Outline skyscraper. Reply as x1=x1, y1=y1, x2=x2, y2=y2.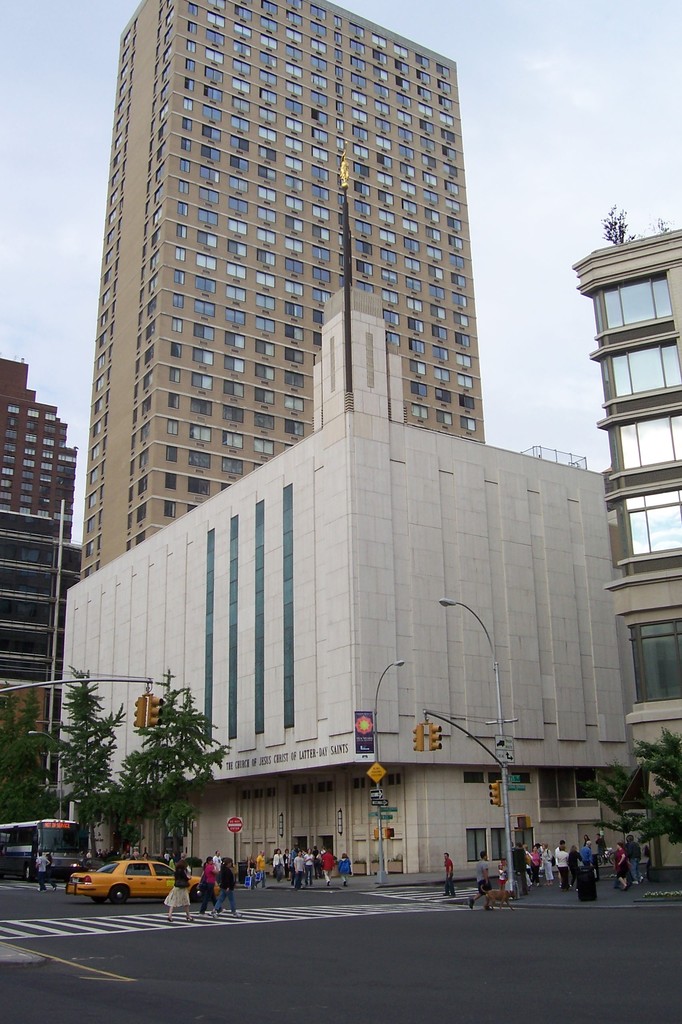
x1=74, y1=0, x2=488, y2=588.
